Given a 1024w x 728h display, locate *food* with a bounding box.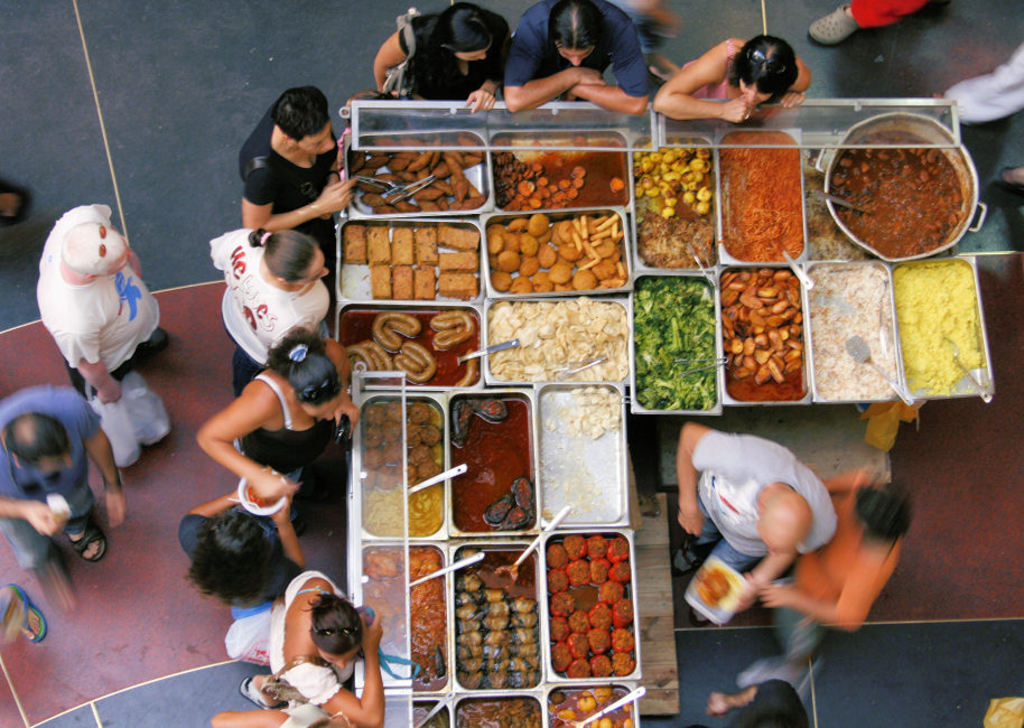
Located: [345, 340, 375, 371].
